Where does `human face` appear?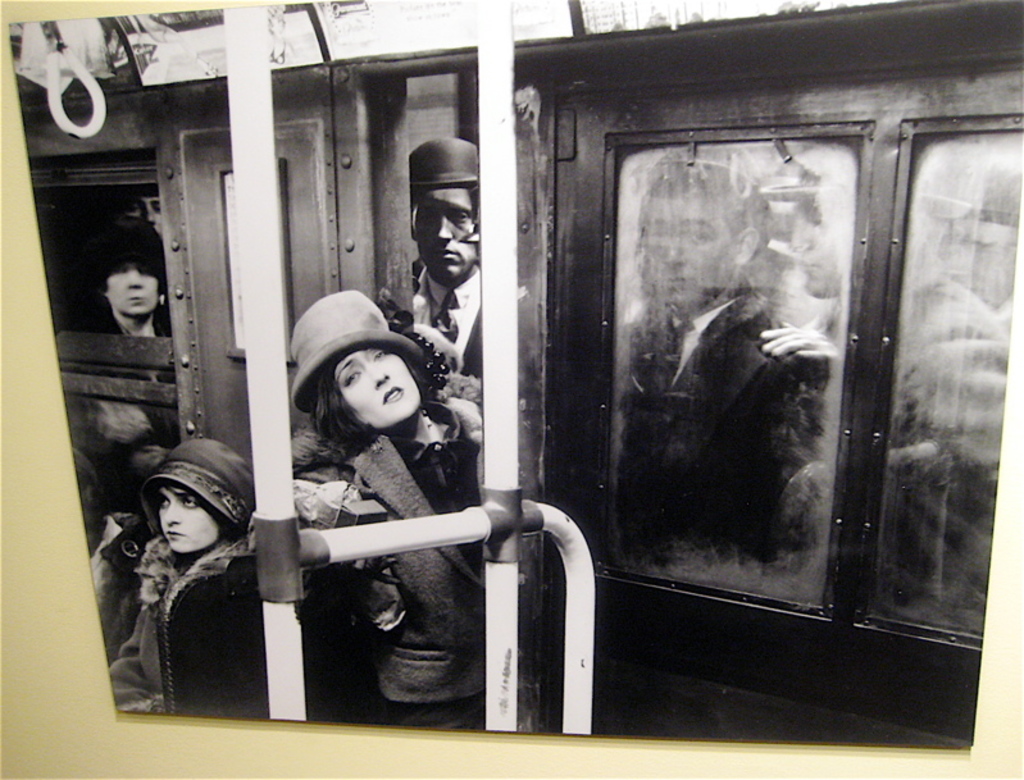
Appears at bbox=[108, 264, 155, 316].
